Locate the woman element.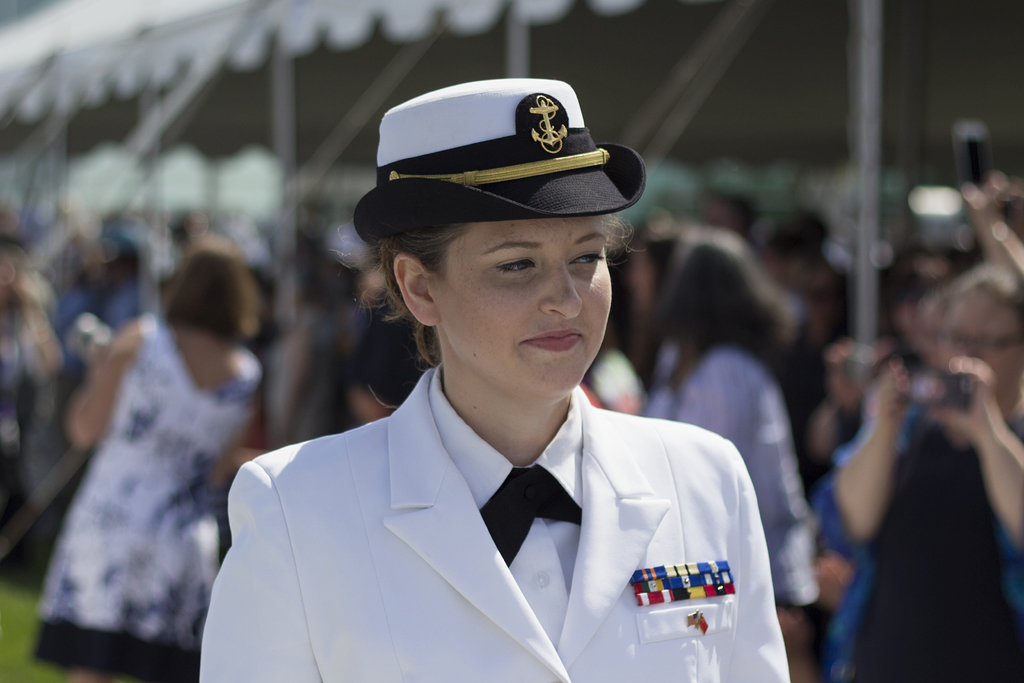
Element bbox: (643,236,840,682).
